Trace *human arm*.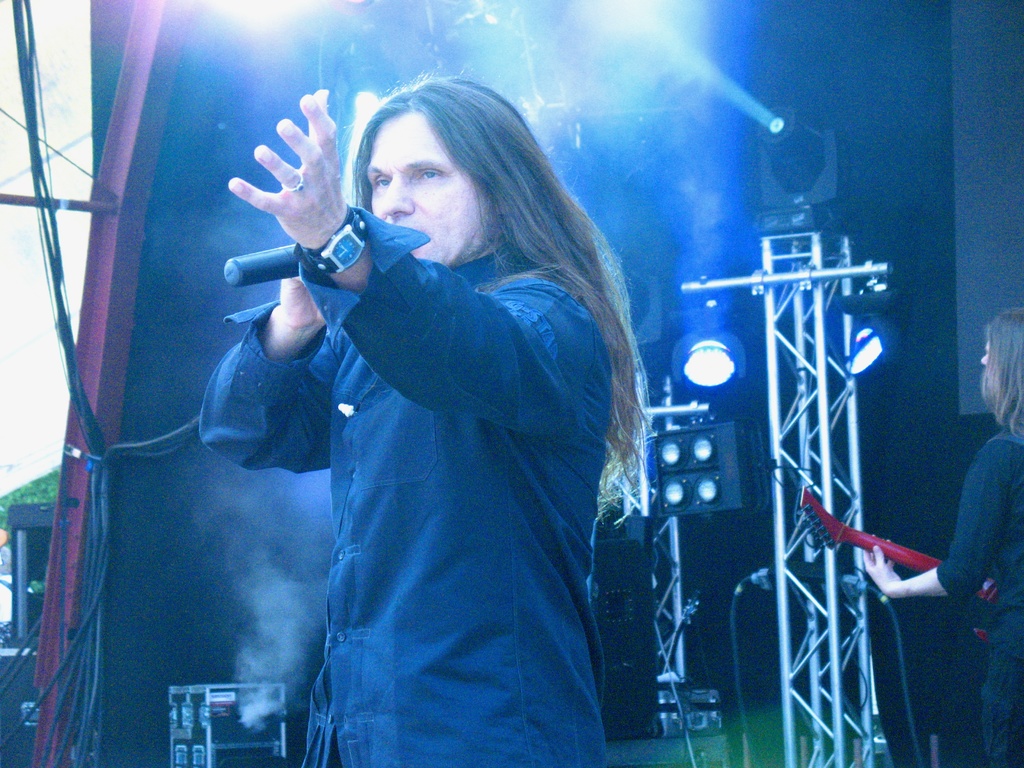
Traced to region(858, 439, 1007, 605).
